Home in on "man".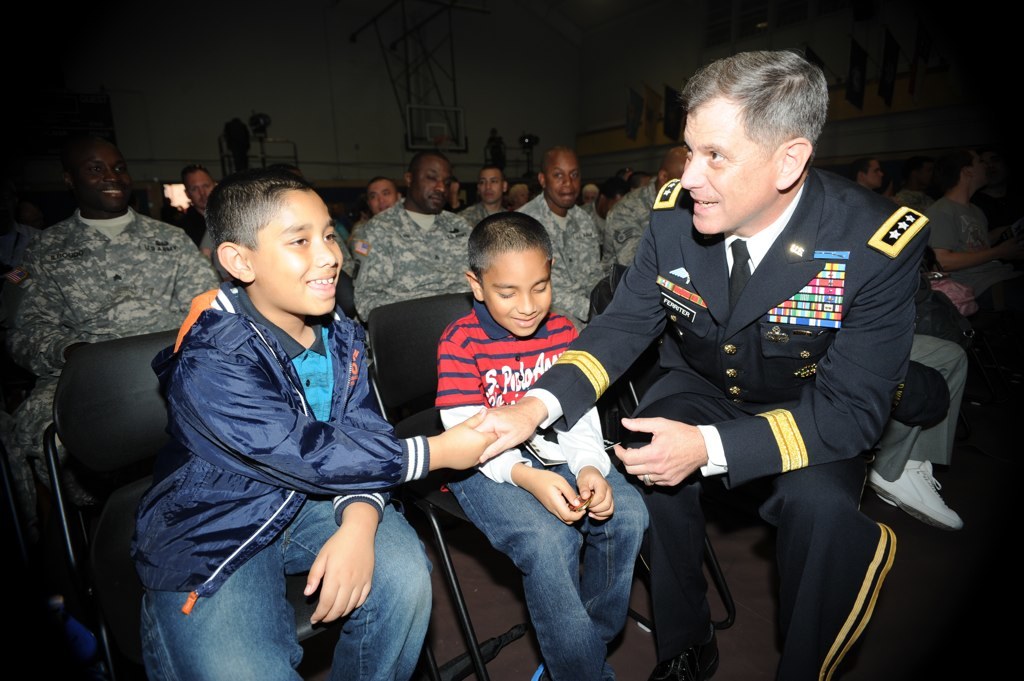
Homed in at left=926, top=147, right=1023, bottom=392.
